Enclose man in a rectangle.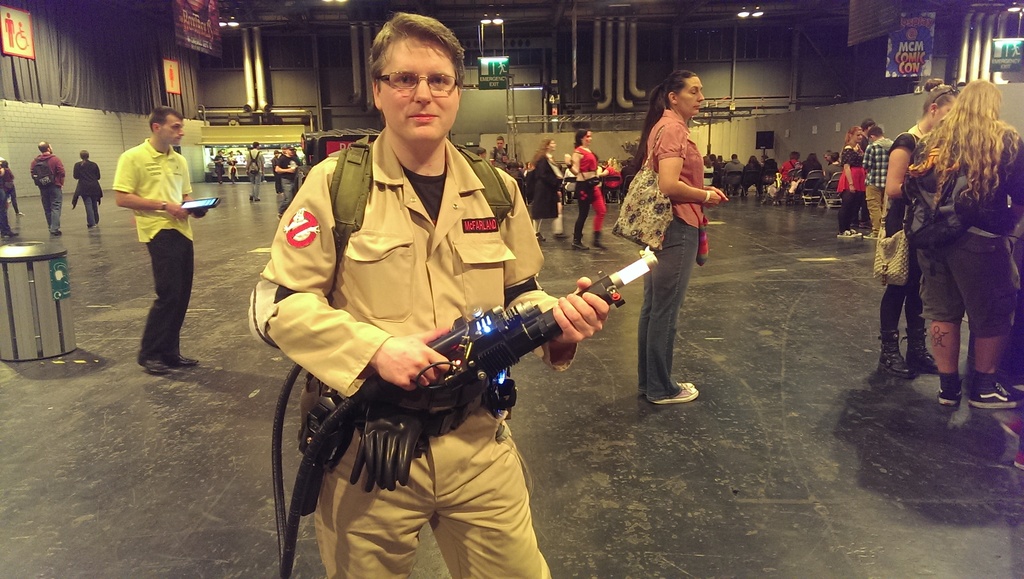
(246,140,264,202).
